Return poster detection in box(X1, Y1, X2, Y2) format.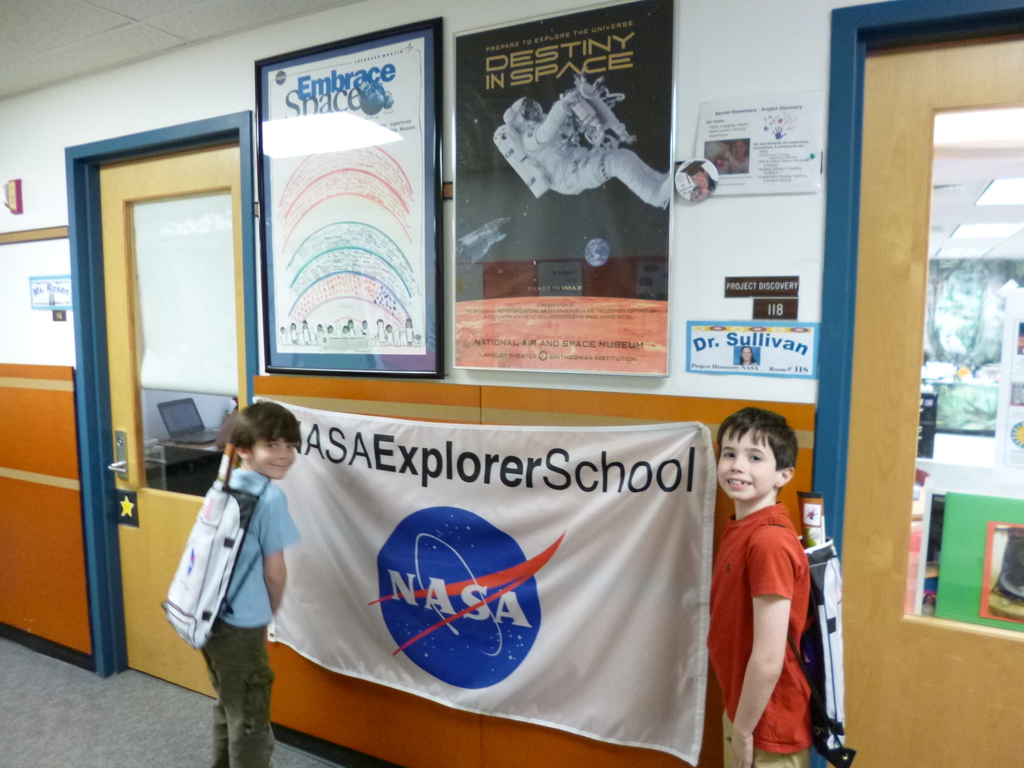
box(454, 0, 671, 376).
